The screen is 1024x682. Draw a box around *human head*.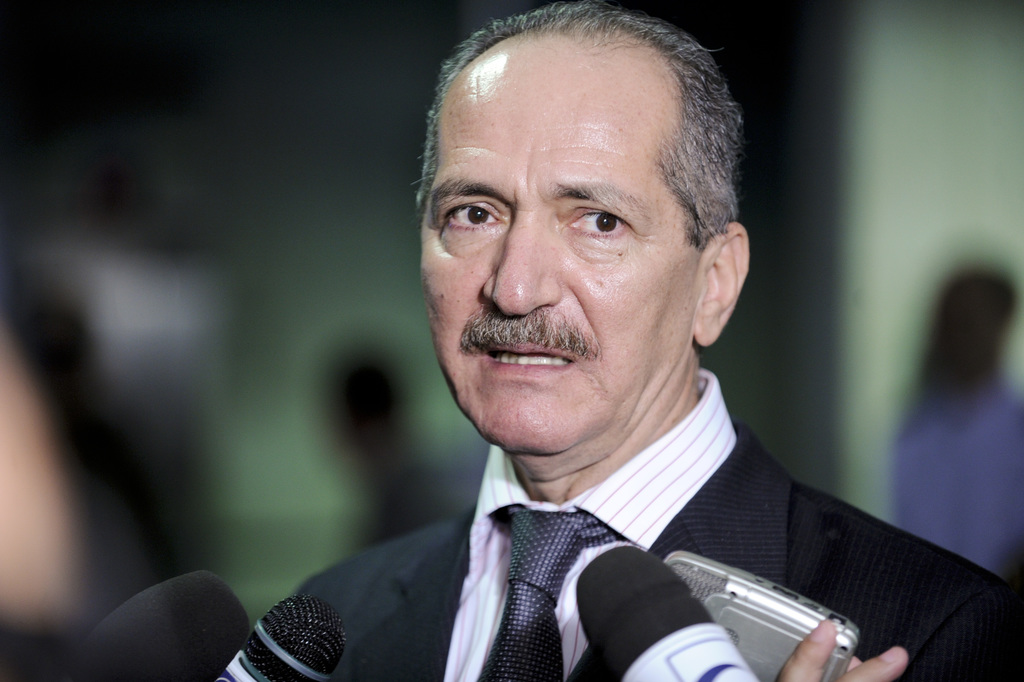
select_region(415, 0, 752, 406).
